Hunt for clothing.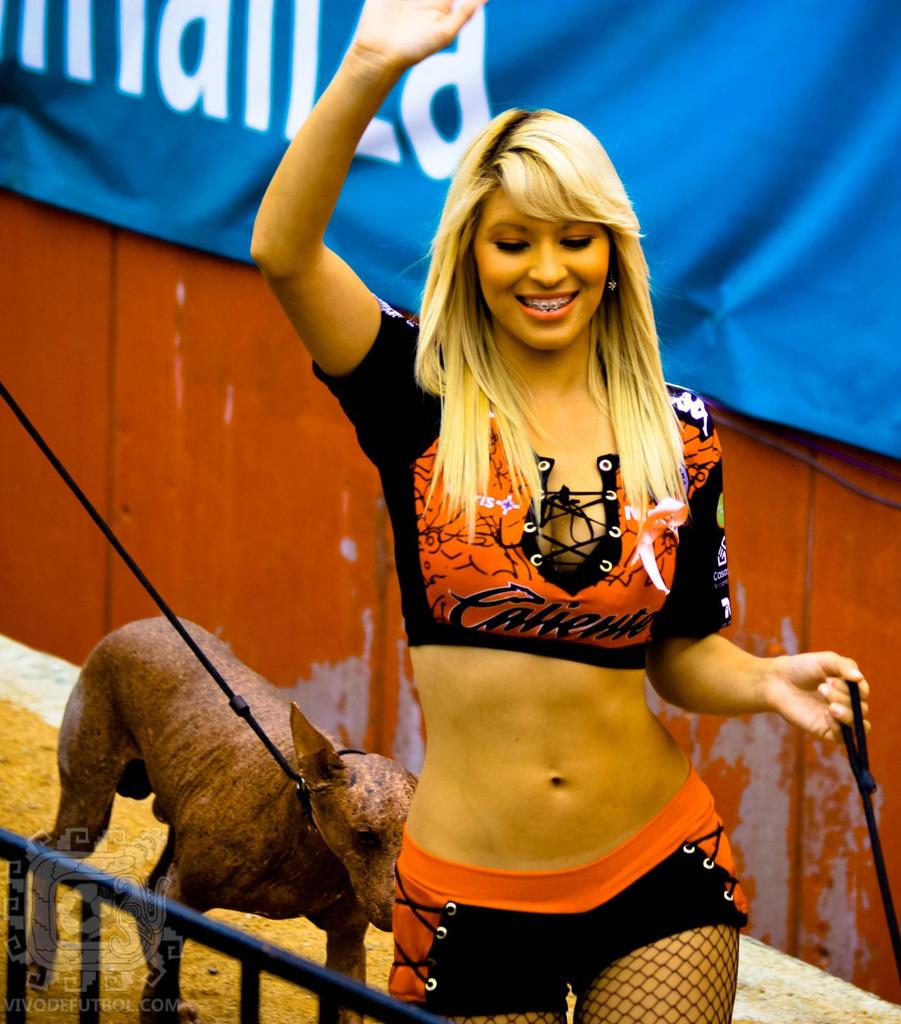
Hunted down at <bbox>303, 301, 751, 1005</bbox>.
